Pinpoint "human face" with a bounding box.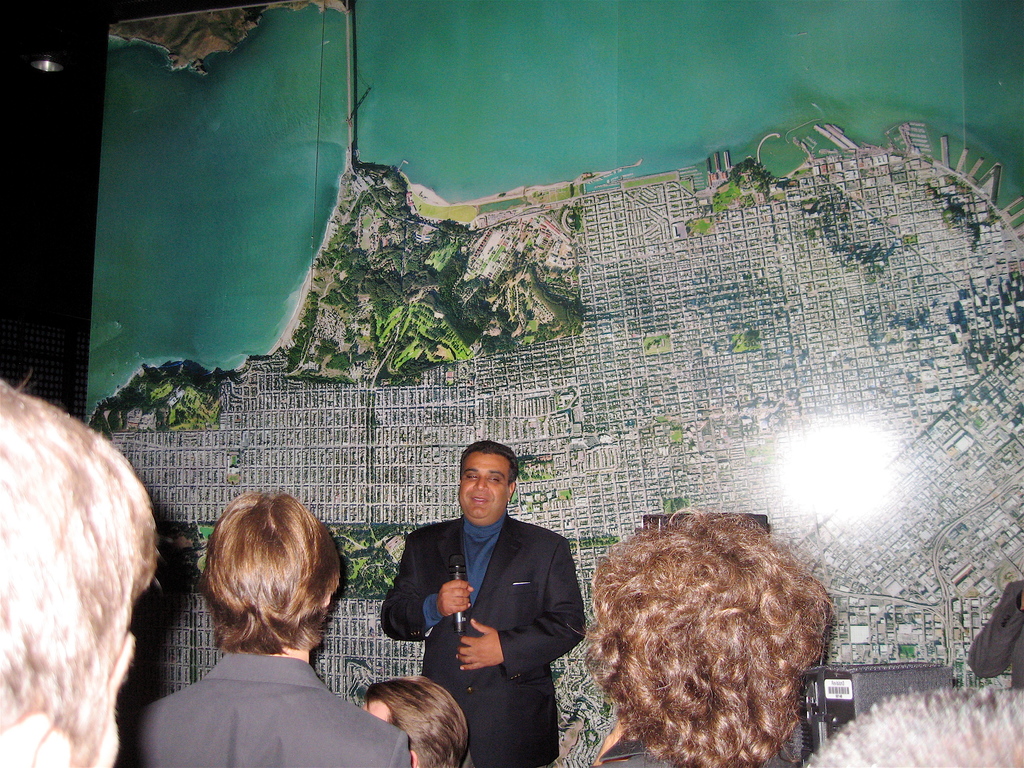
362, 701, 393, 724.
